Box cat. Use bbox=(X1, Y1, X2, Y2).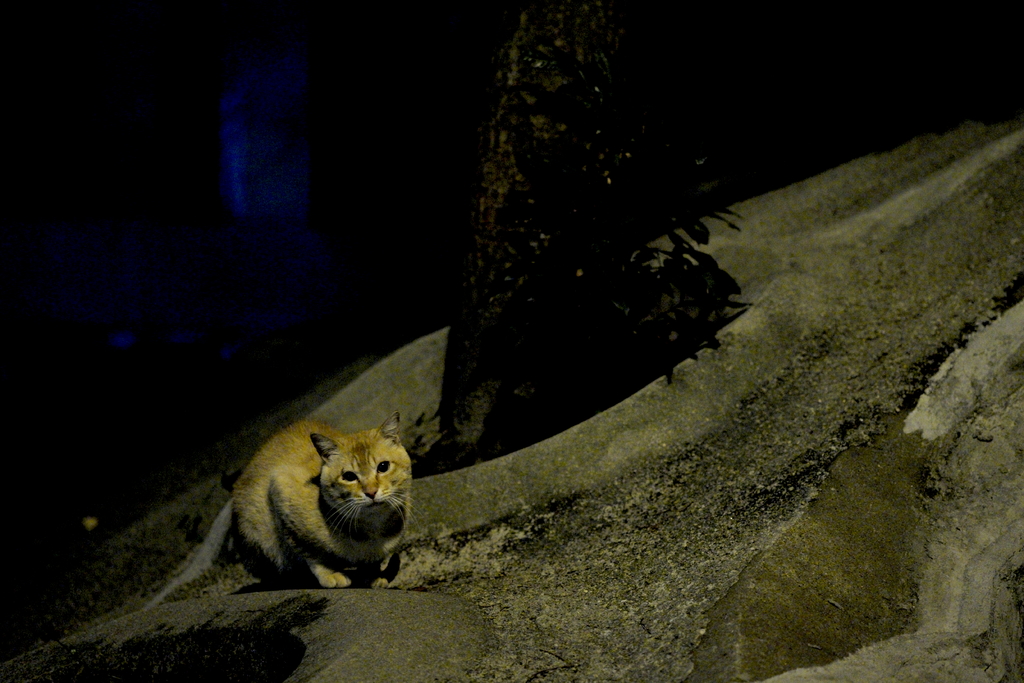
bbox=(161, 412, 419, 601).
